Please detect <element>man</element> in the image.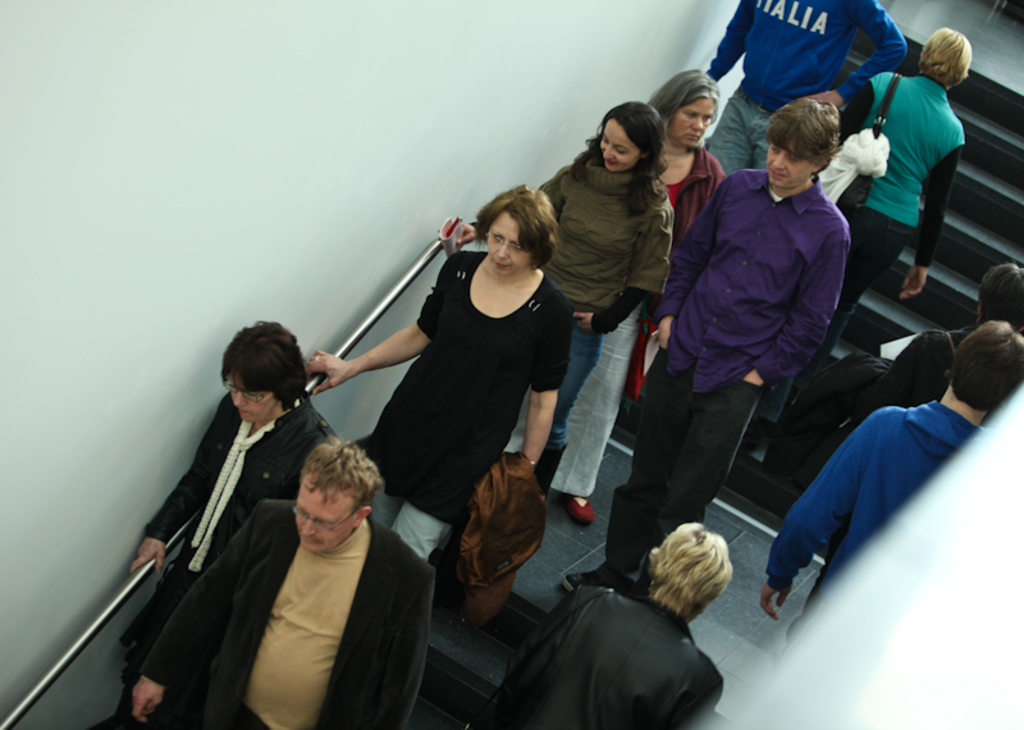
bbox(767, 316, 1023, 642).
